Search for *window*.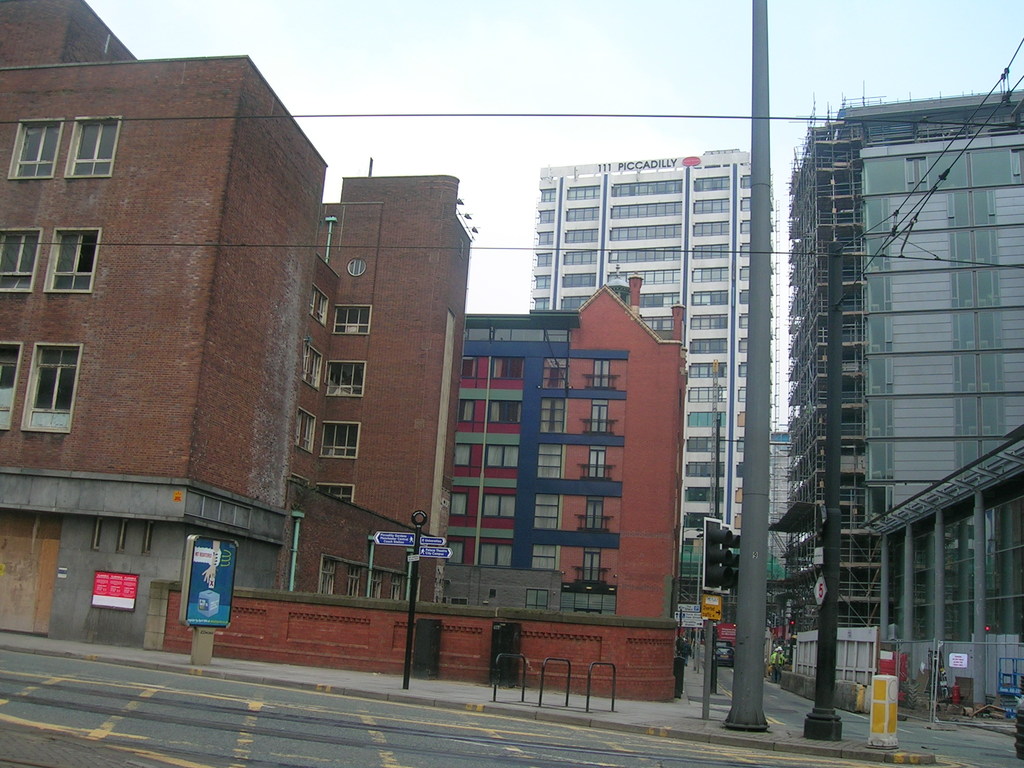
Found at box(456, 401, 472, 421).
